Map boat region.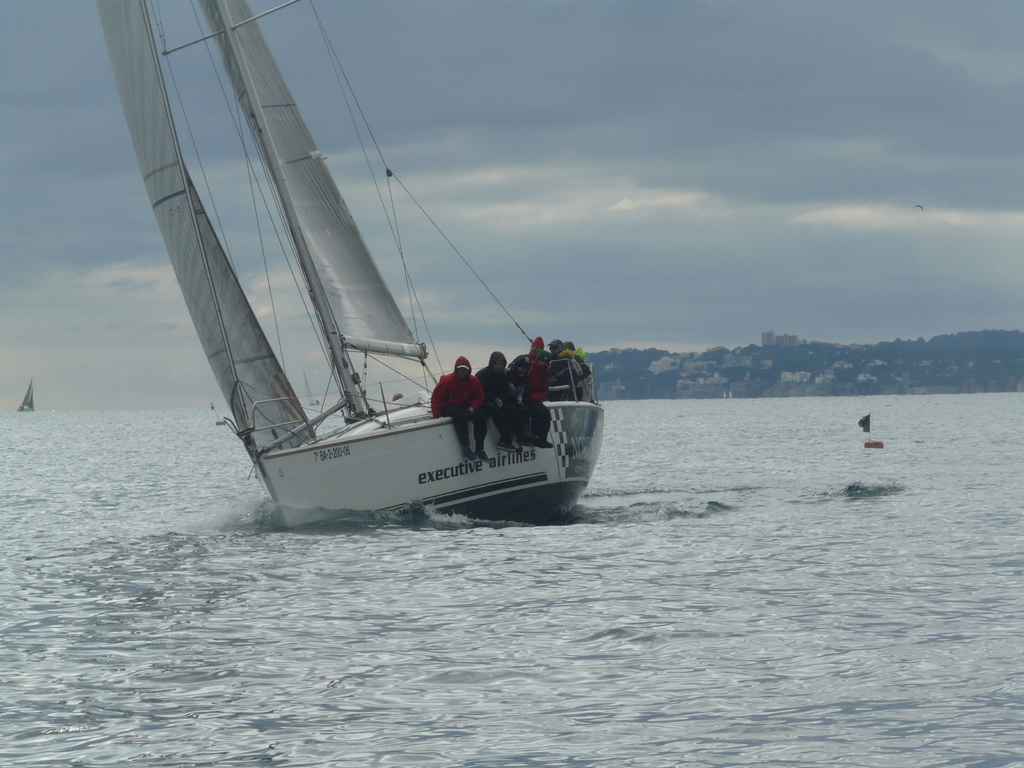
Mapped to l=120, t=34, r=597, b=545.
